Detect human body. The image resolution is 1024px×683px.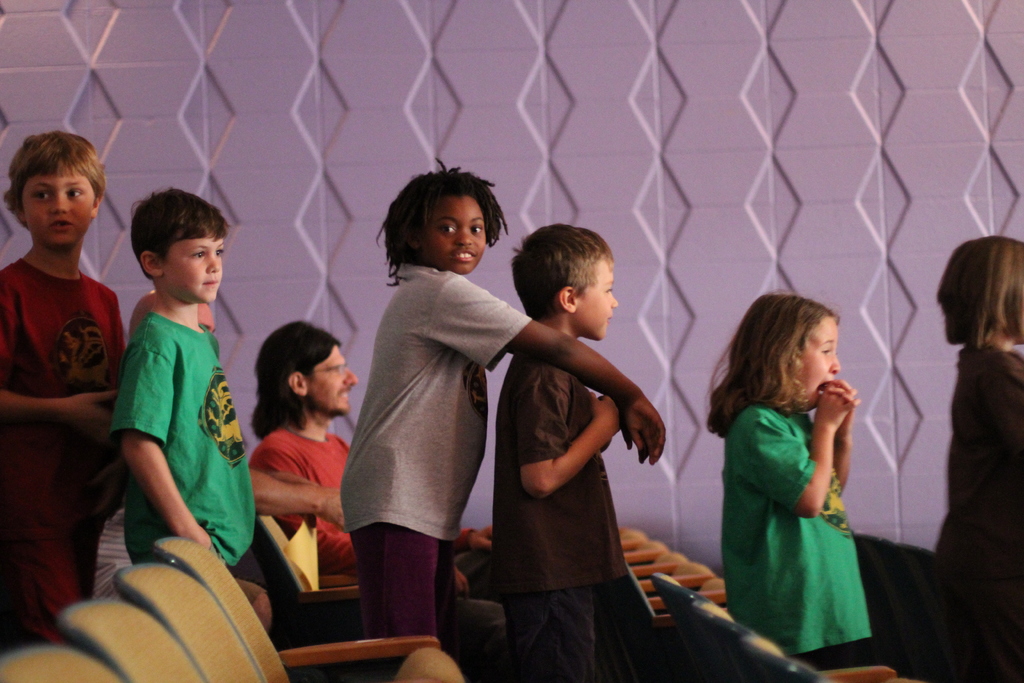
Rect(932, 235, 1023, 682).
